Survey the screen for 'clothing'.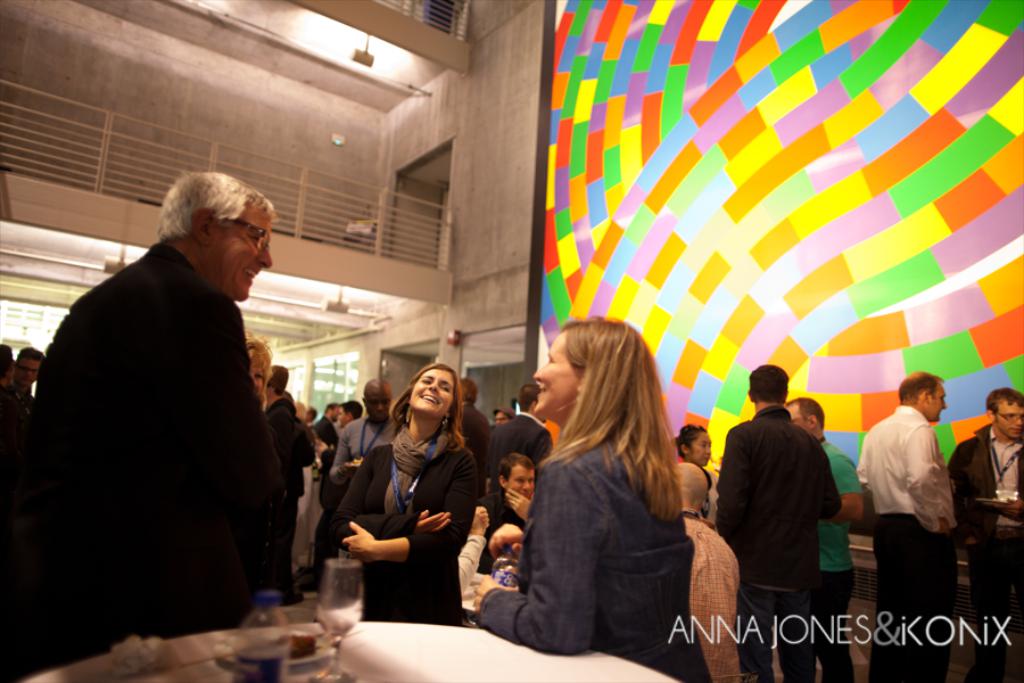
Survey found: [left=812, top=434, right=872, bottom=682].
